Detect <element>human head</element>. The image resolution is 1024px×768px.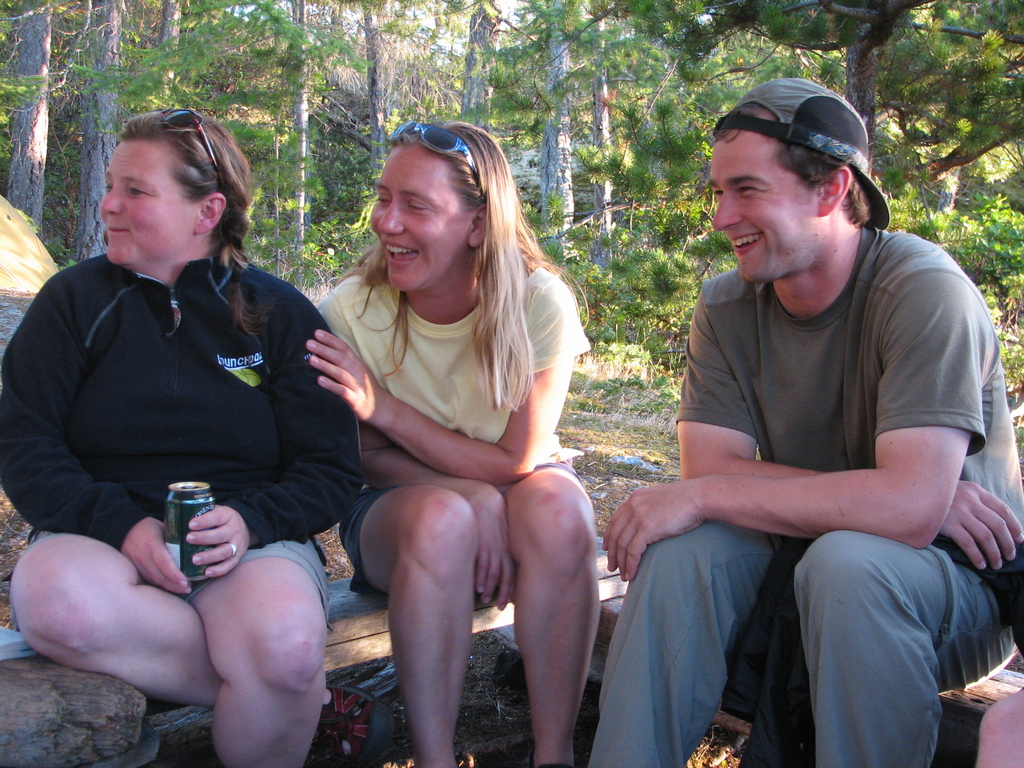
rect(96, 108, 260, 271).
